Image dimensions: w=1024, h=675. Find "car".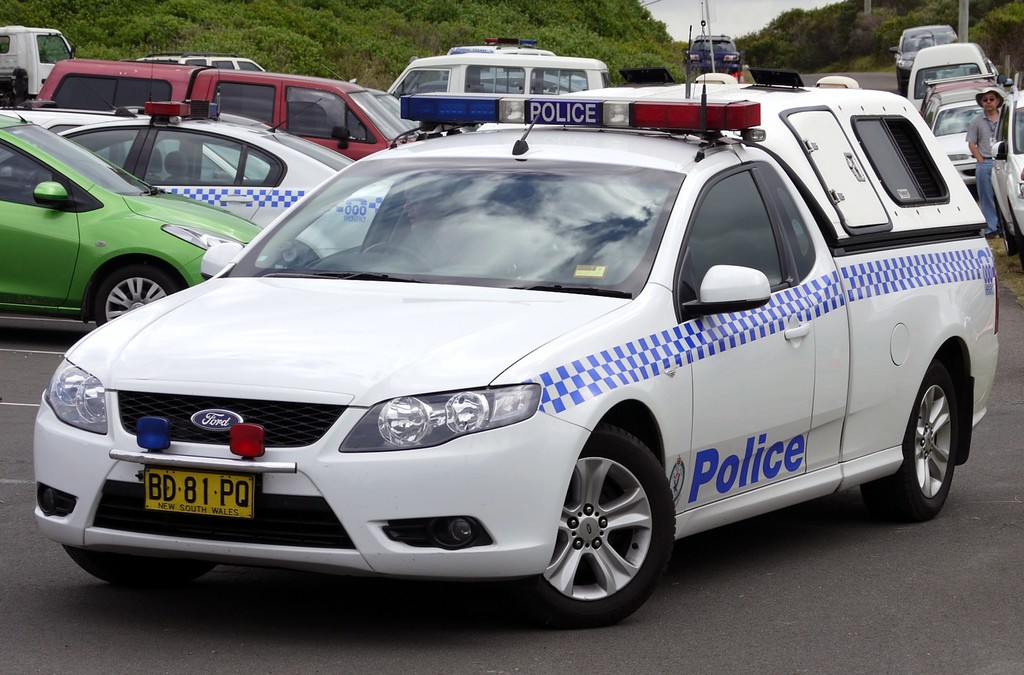
{"x1": 36, "y1": 59, "x2": 438, "y2": 161}.
